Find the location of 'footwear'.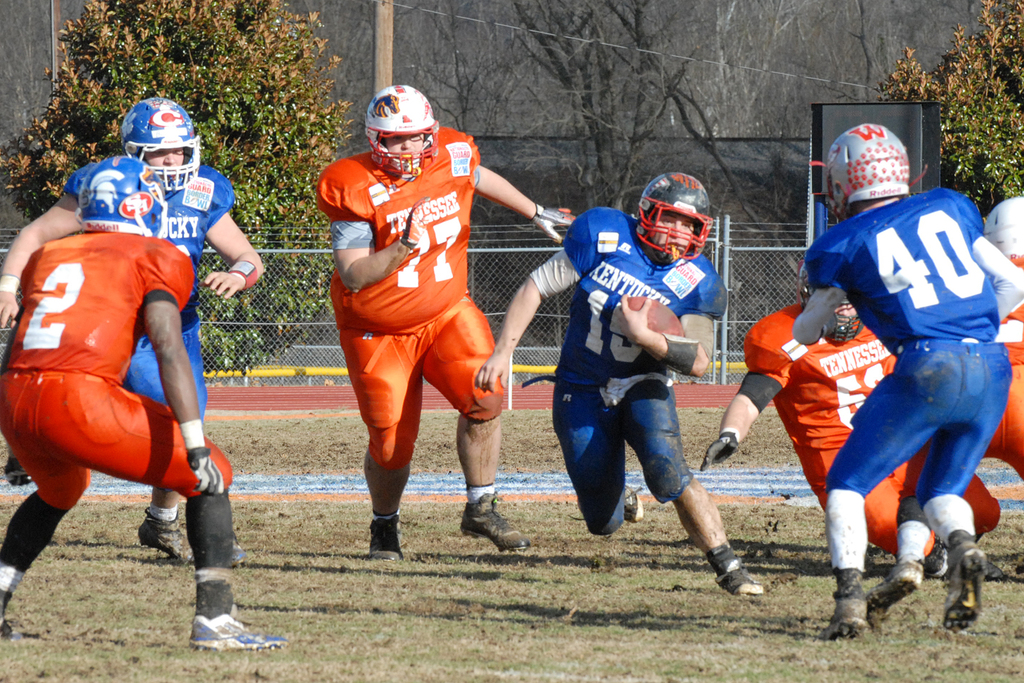
Location: 939:536:989:633.
